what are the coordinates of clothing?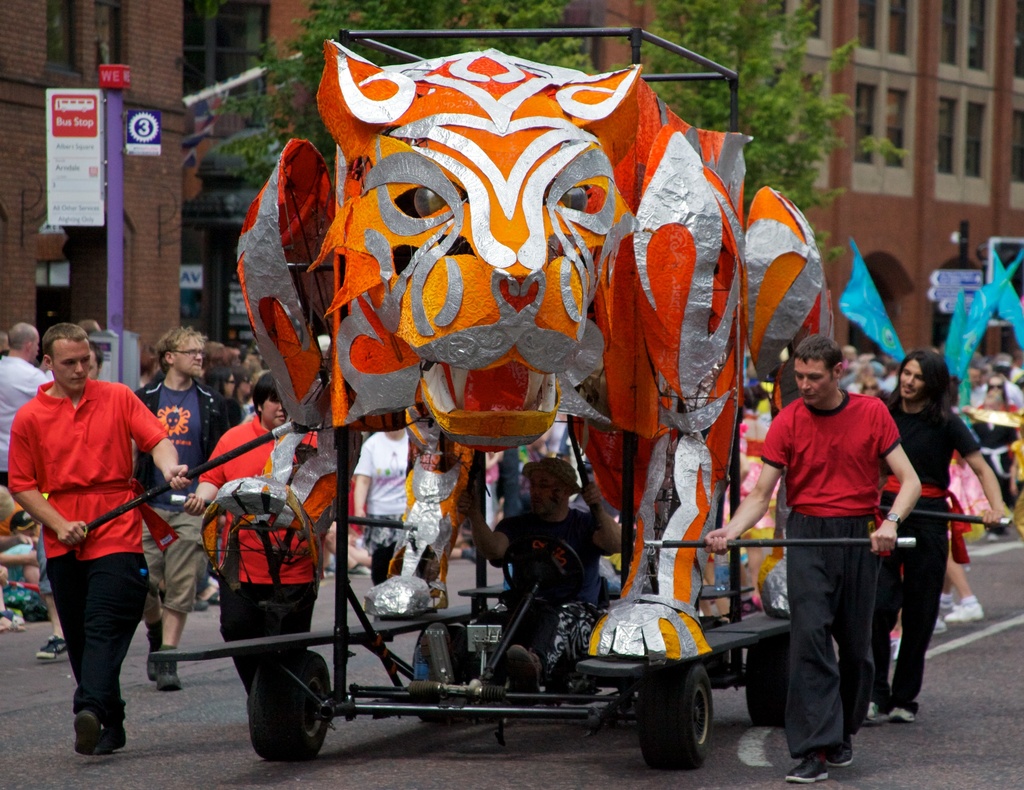
(753, 397, 909, 759).
